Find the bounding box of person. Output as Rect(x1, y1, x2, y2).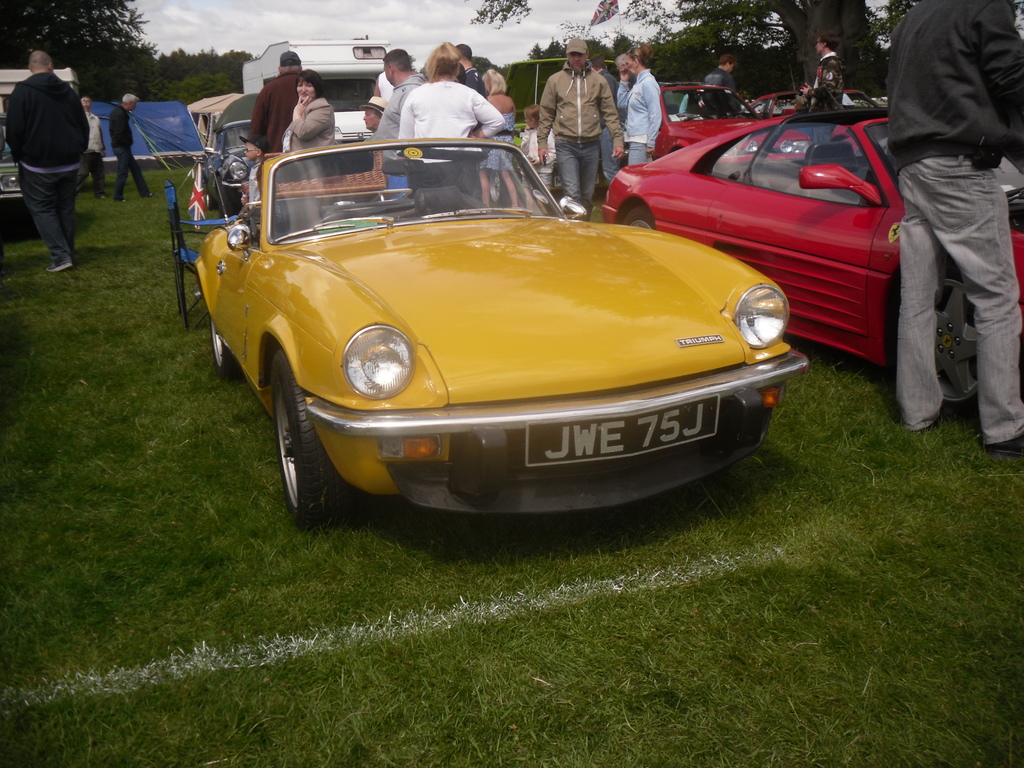
Rect(806, 27, 845, 108).
